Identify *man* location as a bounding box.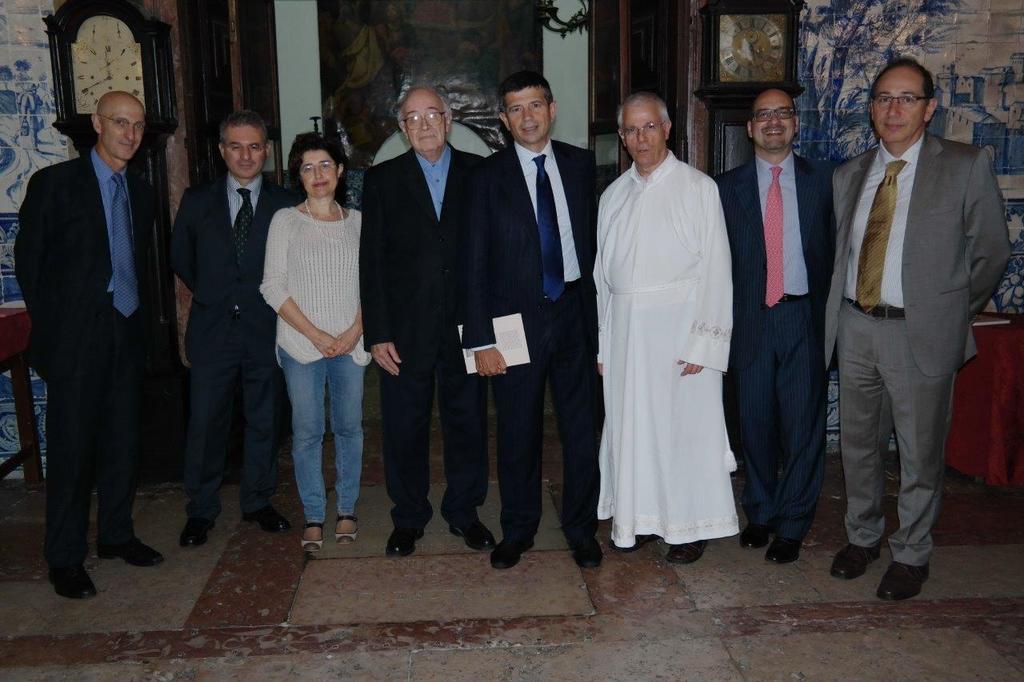
(left=171, top=108, right=292, bottom=548).
